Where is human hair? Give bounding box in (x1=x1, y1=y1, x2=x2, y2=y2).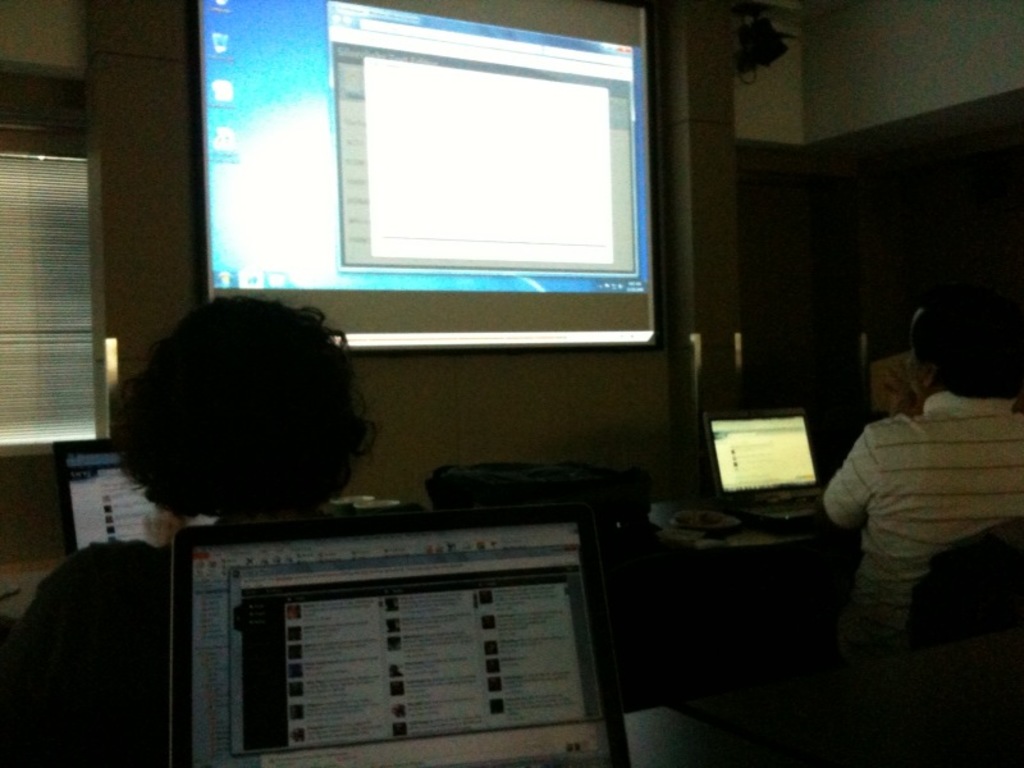
(x1=909, y1=291, x2=1023, y2=398).
